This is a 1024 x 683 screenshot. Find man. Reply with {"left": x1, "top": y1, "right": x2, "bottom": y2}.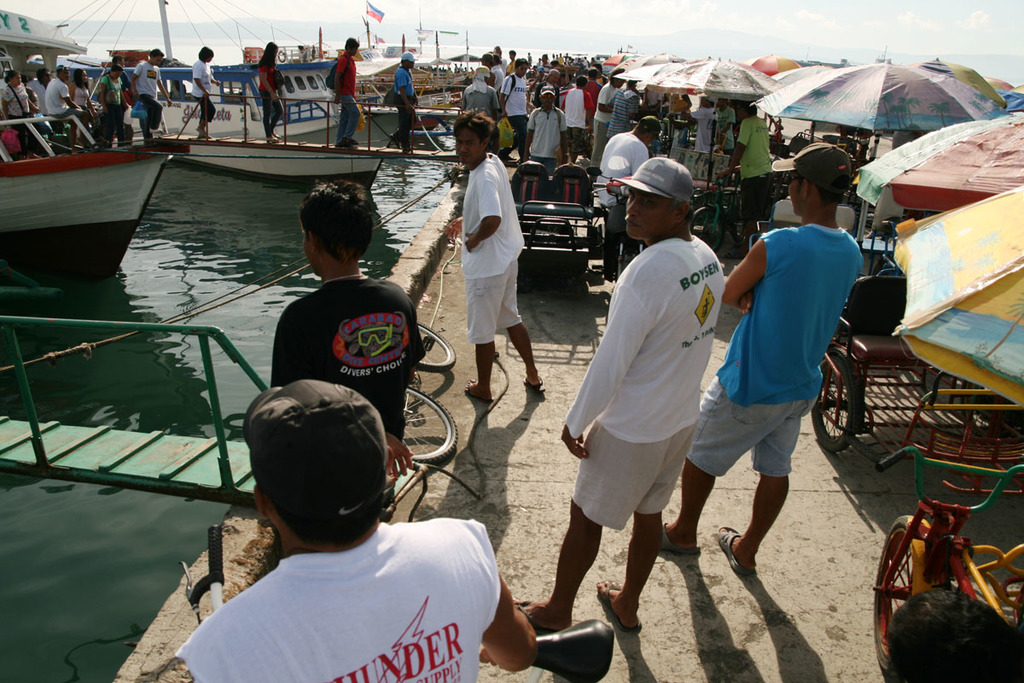
{"left": 716, "top": 99, "right": 775, "bottom": 236}.
